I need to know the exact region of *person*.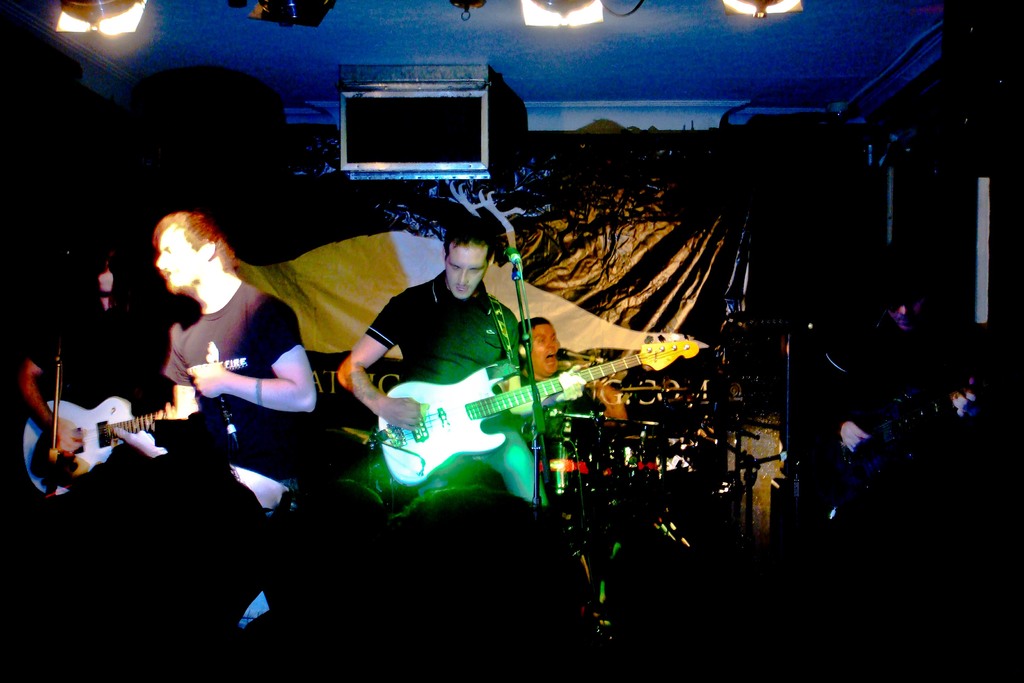
Region: <region>518, 317, 628, 499</region>.
